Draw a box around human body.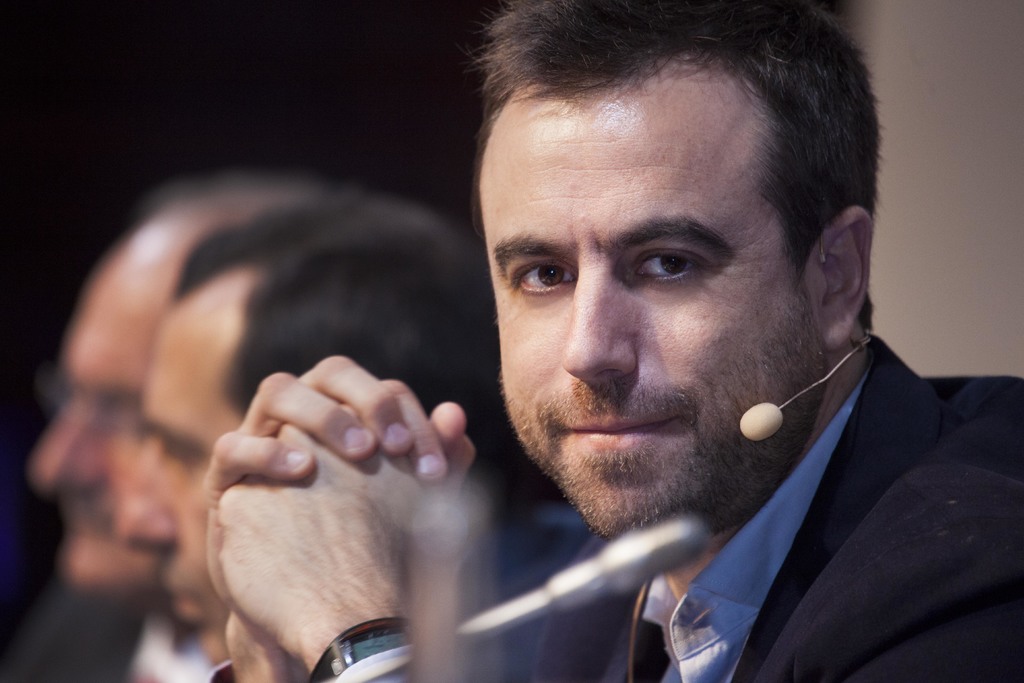
(x1=7, y1=165, x2=319, y2=682).
